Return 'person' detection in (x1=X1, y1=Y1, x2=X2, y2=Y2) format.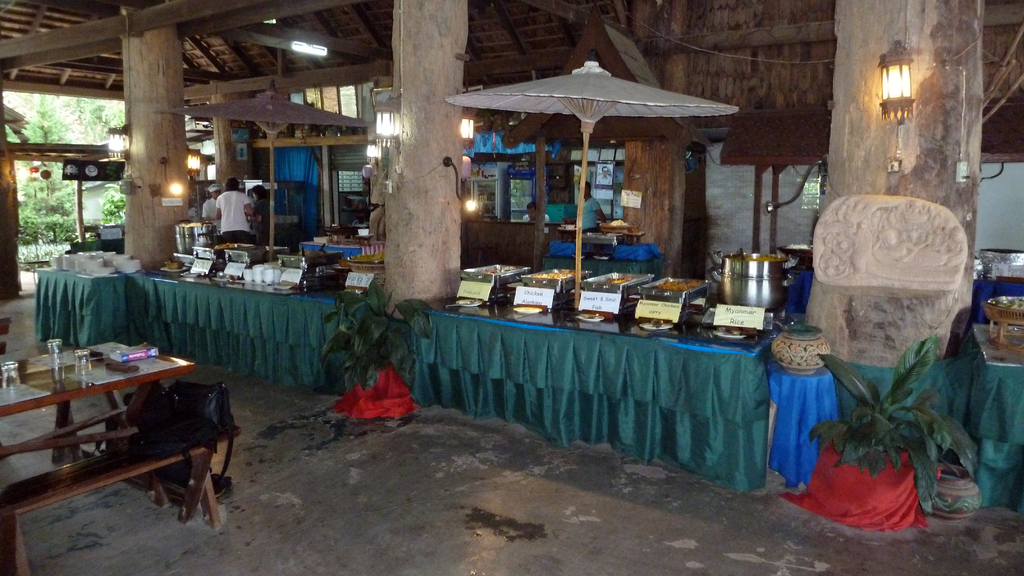
(x1=574, y1=180, x2=611, y2=232).
